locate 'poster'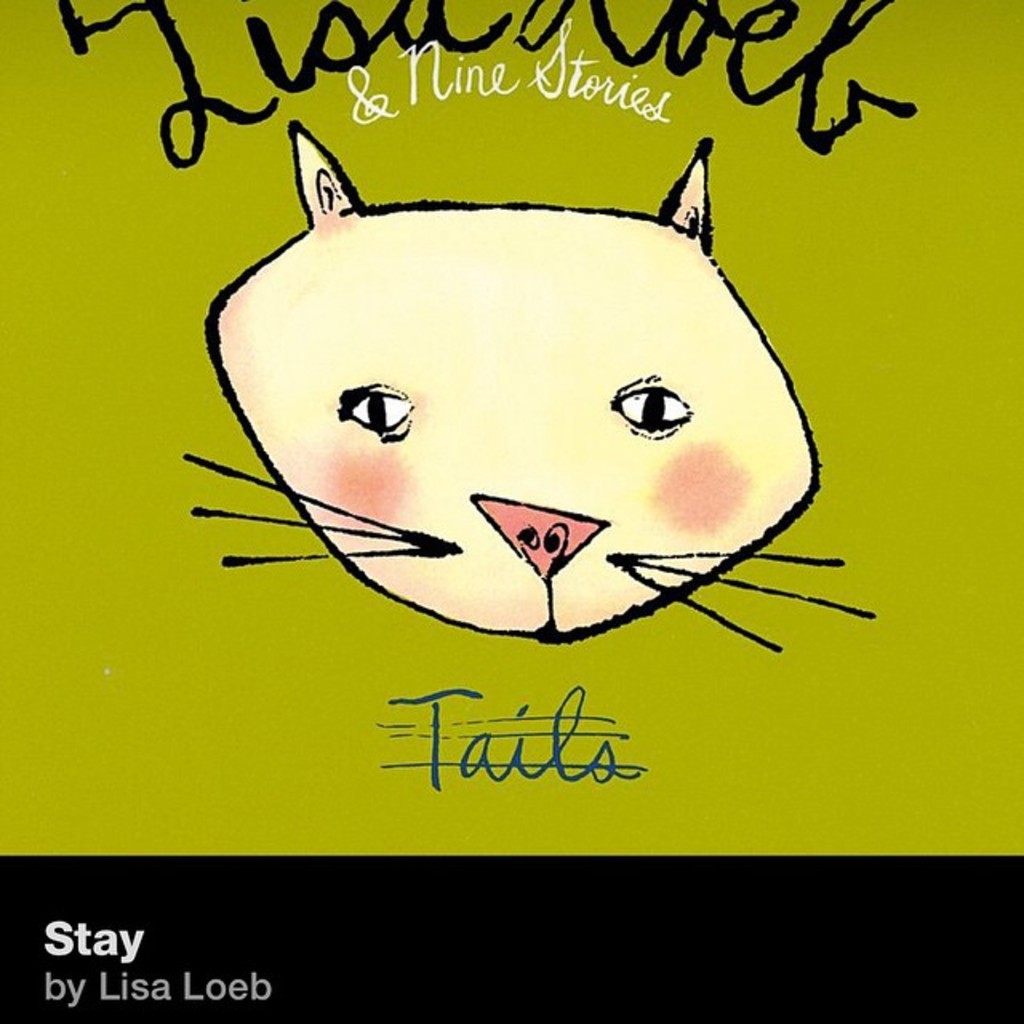
rect(0, 0, 1022, 1022)
